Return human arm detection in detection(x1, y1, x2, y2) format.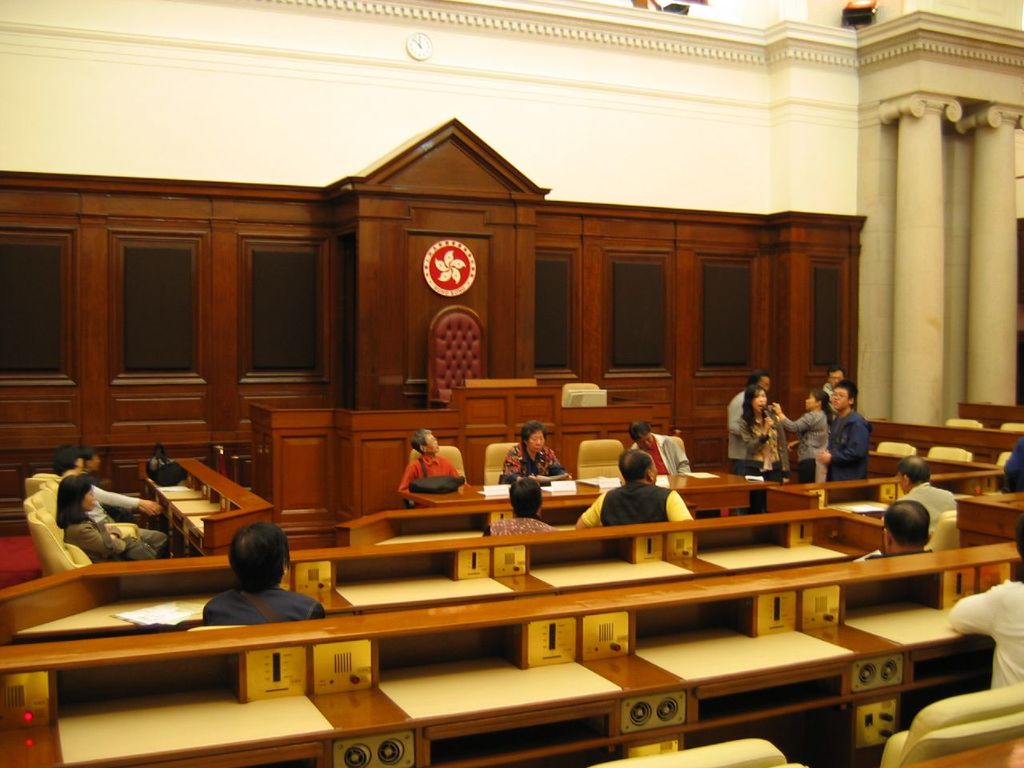
detection(1005, 463, 1023, 490).
